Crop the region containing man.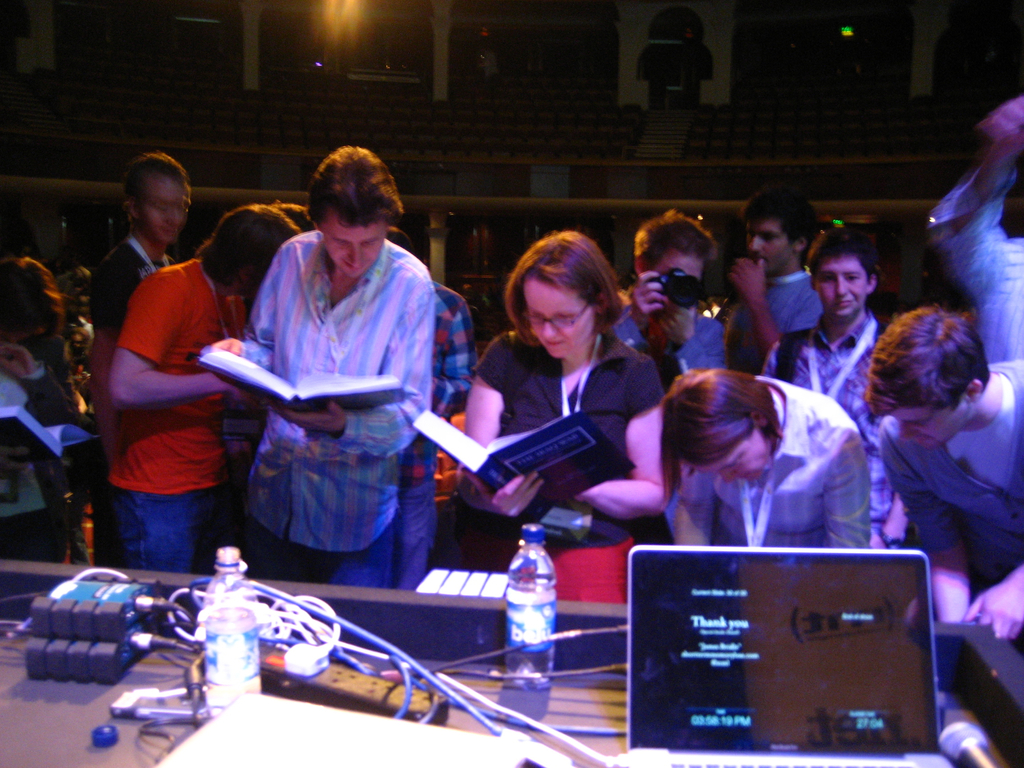
Crop region: detection(383, 224, 474, 588).
